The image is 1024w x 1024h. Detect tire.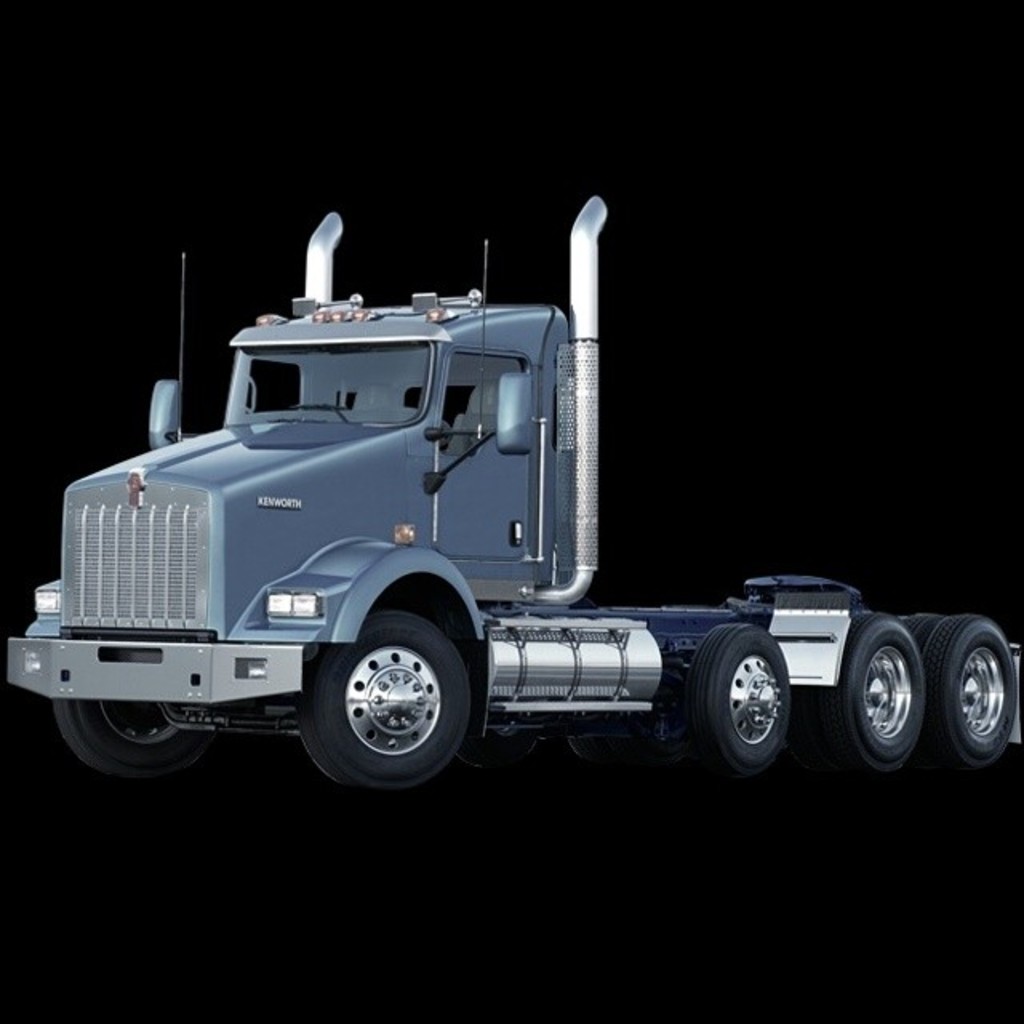
Detection: crop(51, 699, 211, 781).
